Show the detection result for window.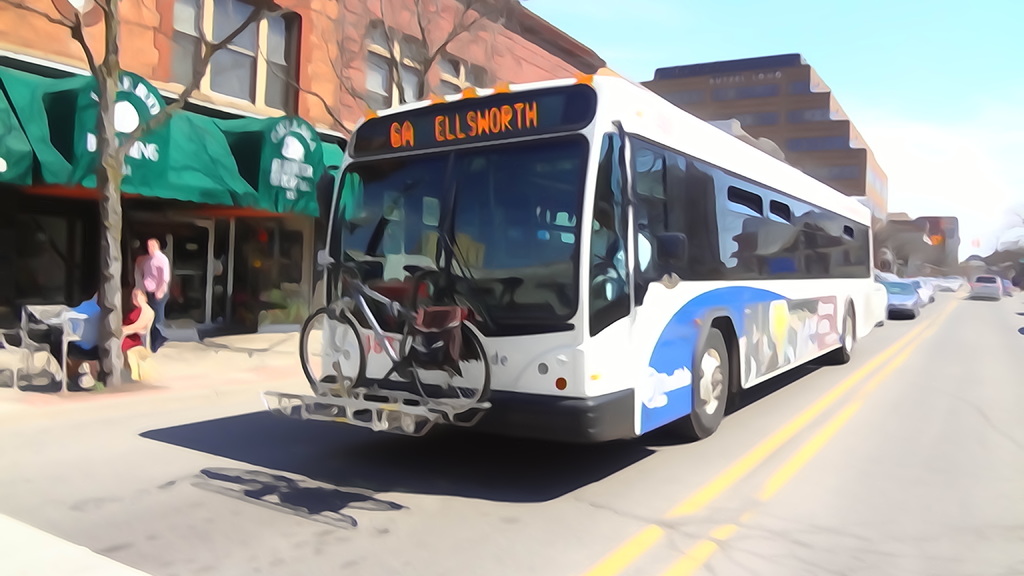
l=717, t=113, r=778, b=127.
